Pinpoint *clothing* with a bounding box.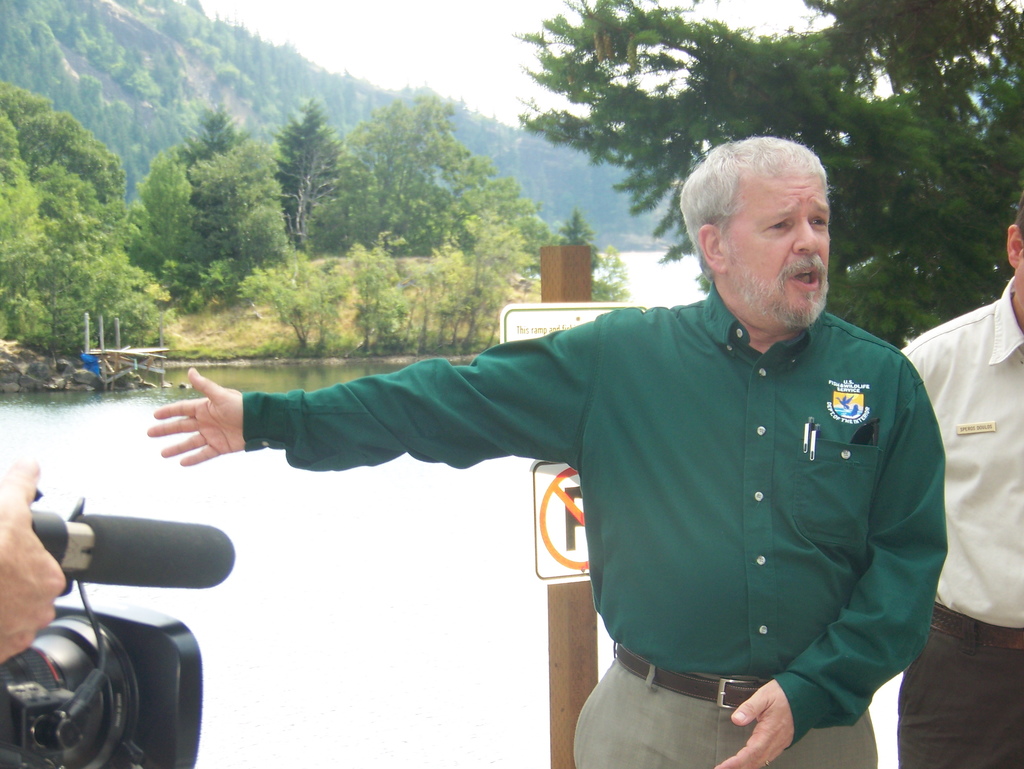
[899, 276, 1023, 768].
